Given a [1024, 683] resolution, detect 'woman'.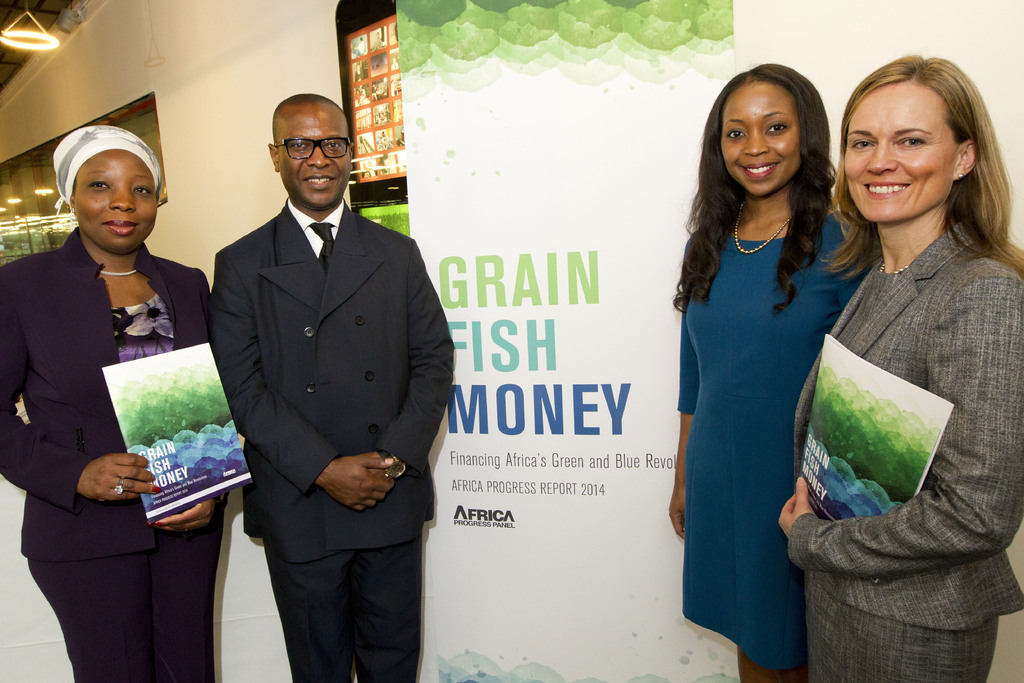
<region>0, 131, 234, 681</region>.
